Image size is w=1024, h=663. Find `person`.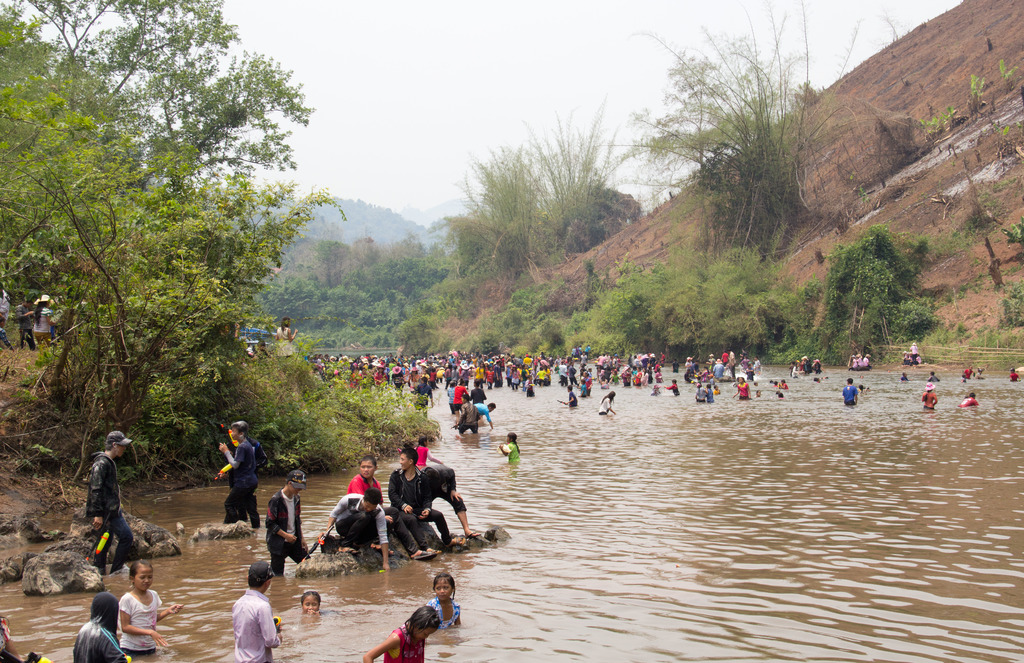
[275, 316, 294, 356].
